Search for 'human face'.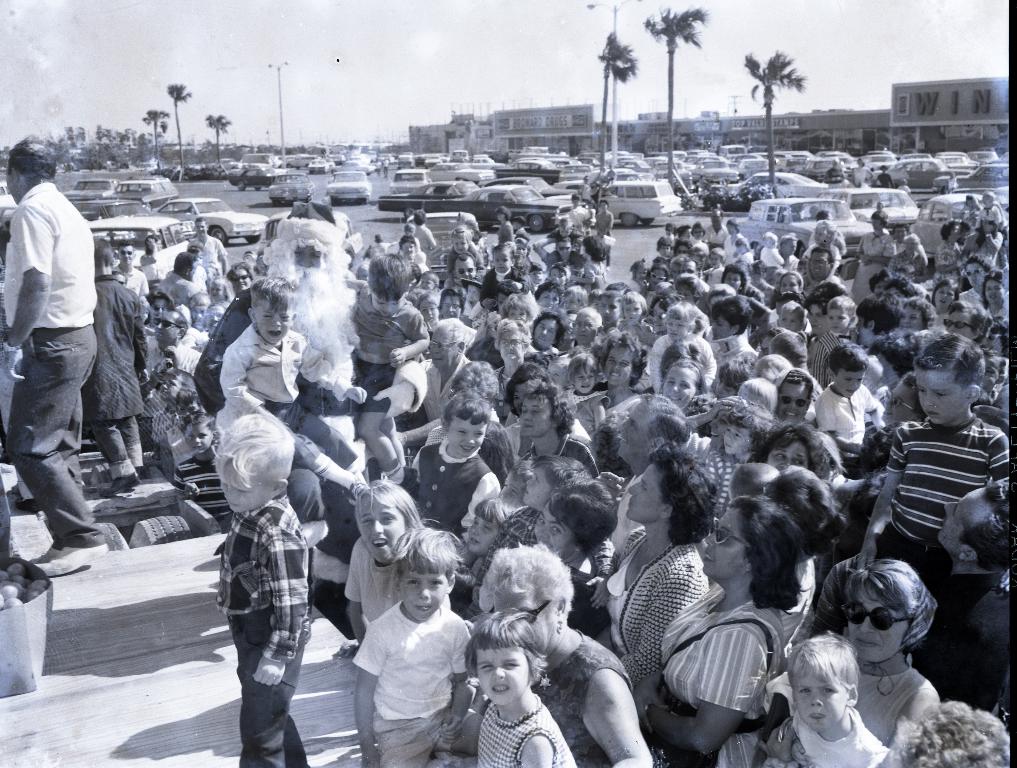
Found at 668/323/690/340.
